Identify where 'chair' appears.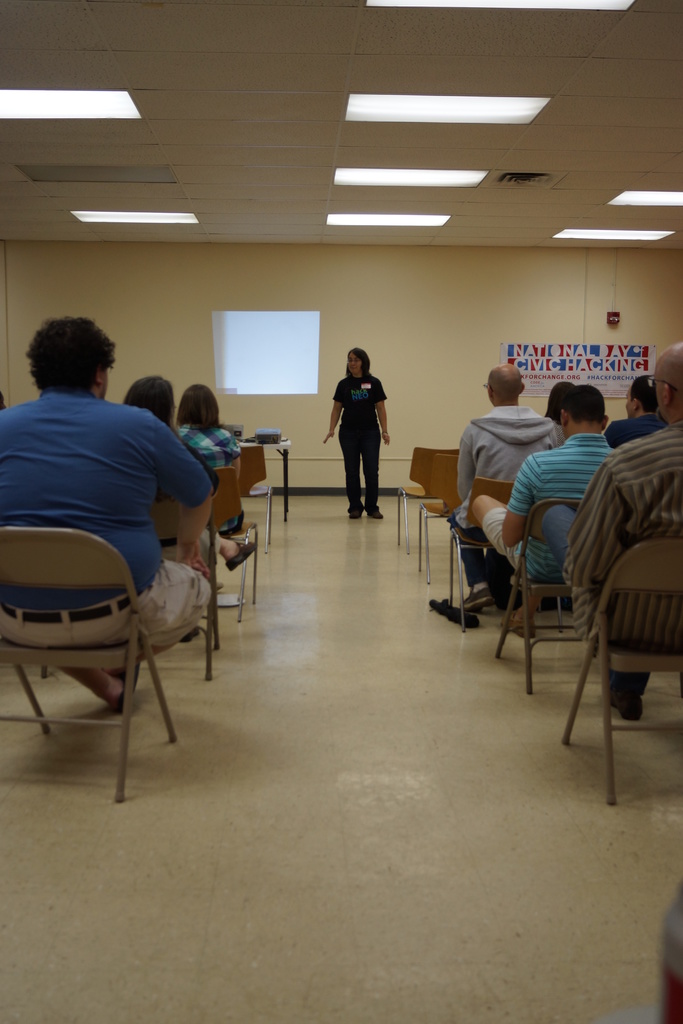
Appears at rect(390, 443, 460, 552).
